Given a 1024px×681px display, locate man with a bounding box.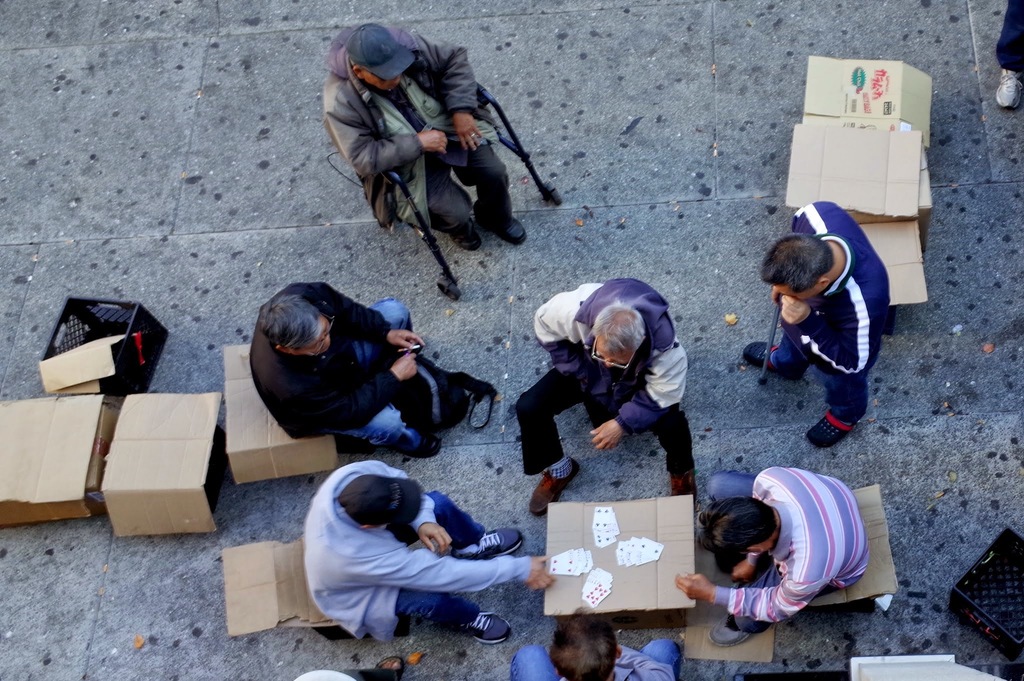
Located: region(736, 198, 900, 454).
